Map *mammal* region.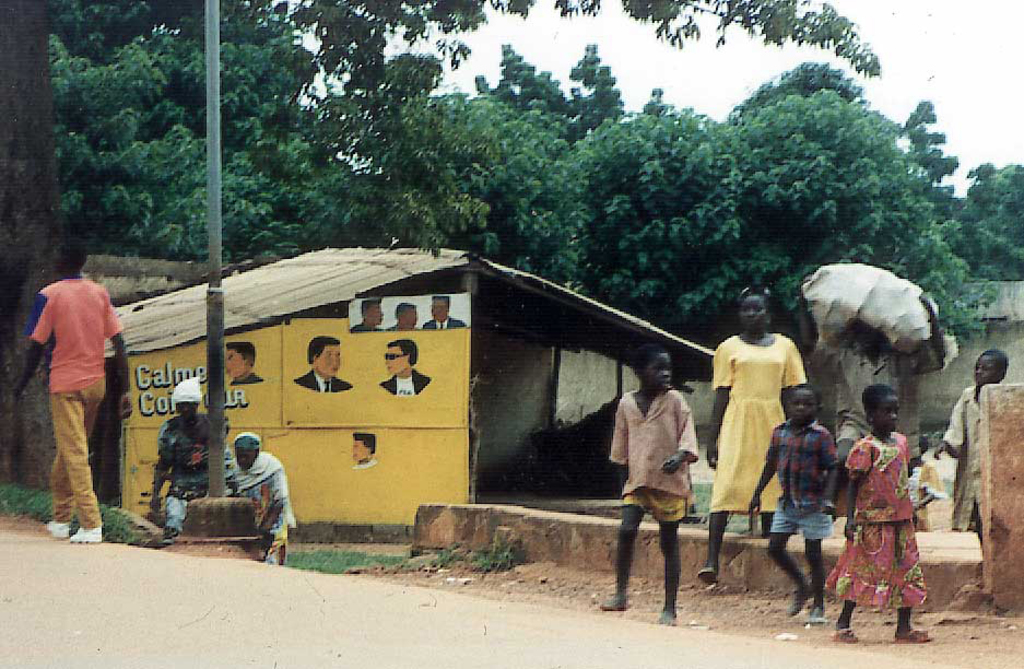
Mapped to 388,297,415,336.
